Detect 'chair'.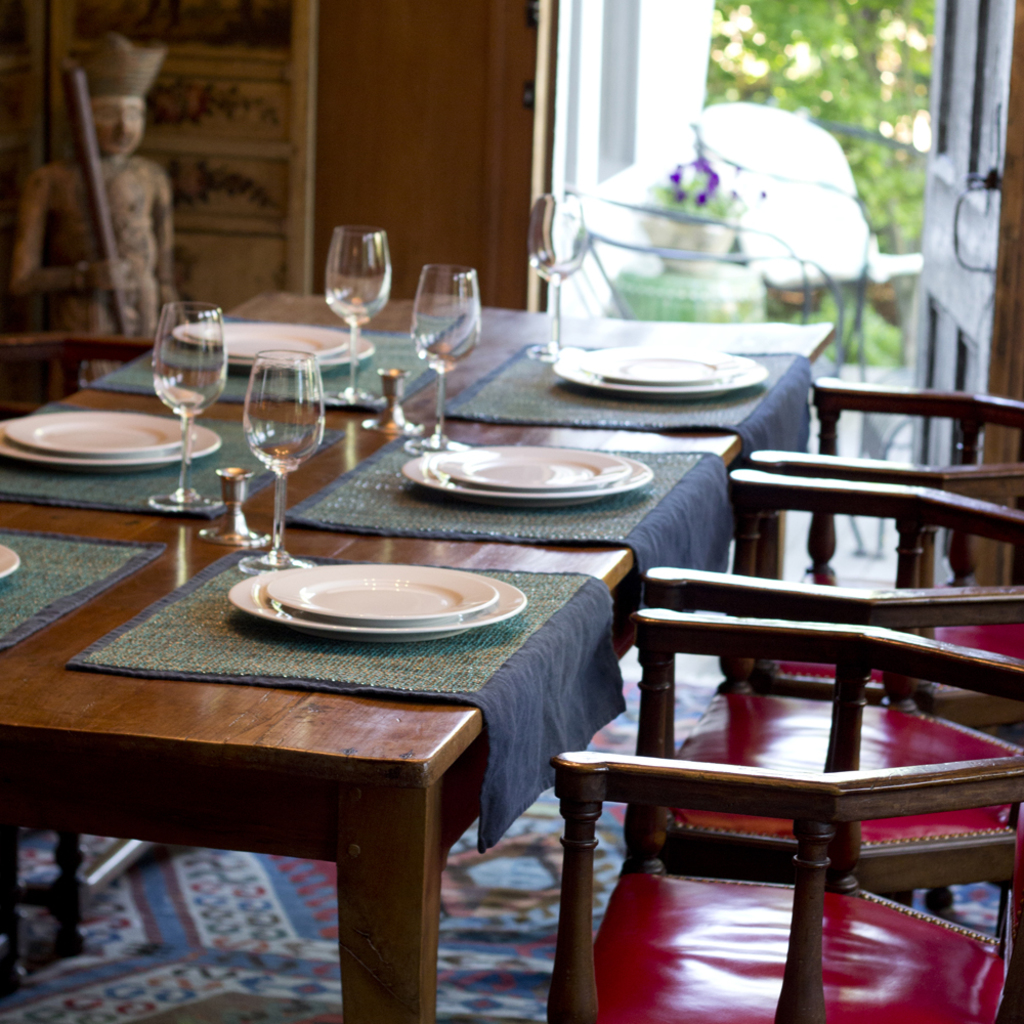
Detected at pyautogui.locateOnScreen(651, 462, 1023, 909).
